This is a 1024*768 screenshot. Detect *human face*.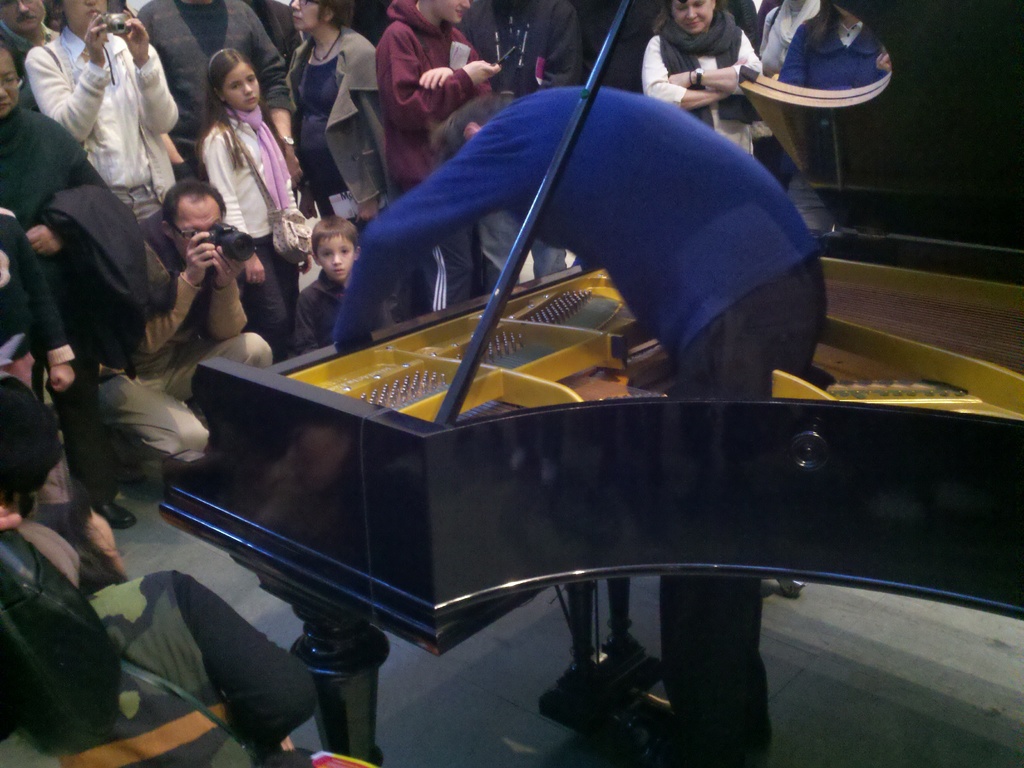
select_region(227, 65, 261, 110).
